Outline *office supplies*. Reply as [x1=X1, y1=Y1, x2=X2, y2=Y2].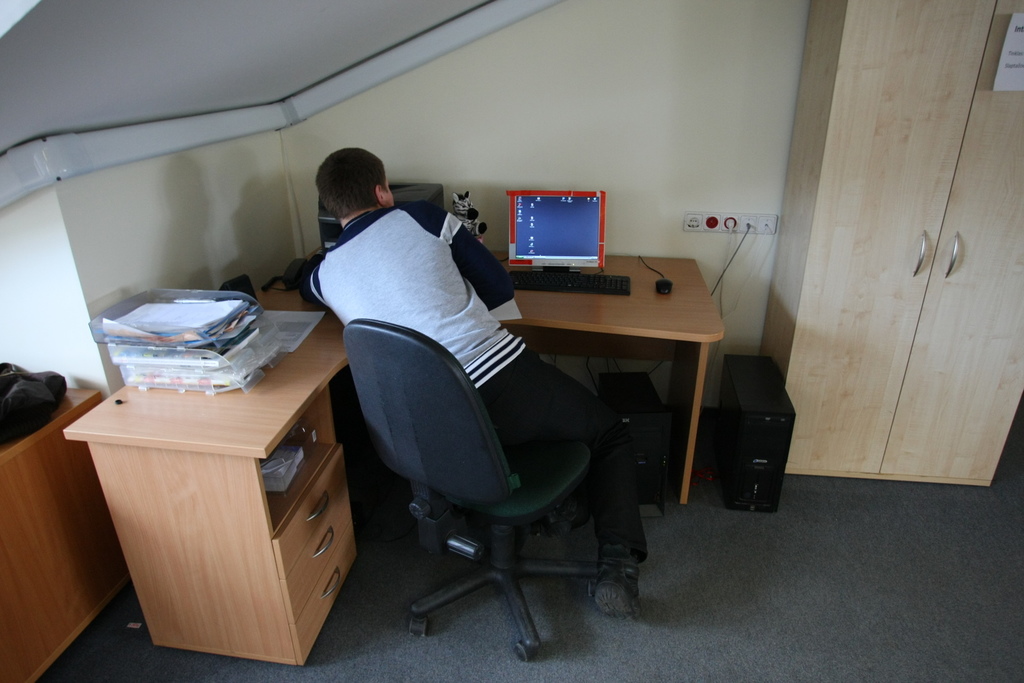
[x1=72, y1=276, x2=719, y2=662].
